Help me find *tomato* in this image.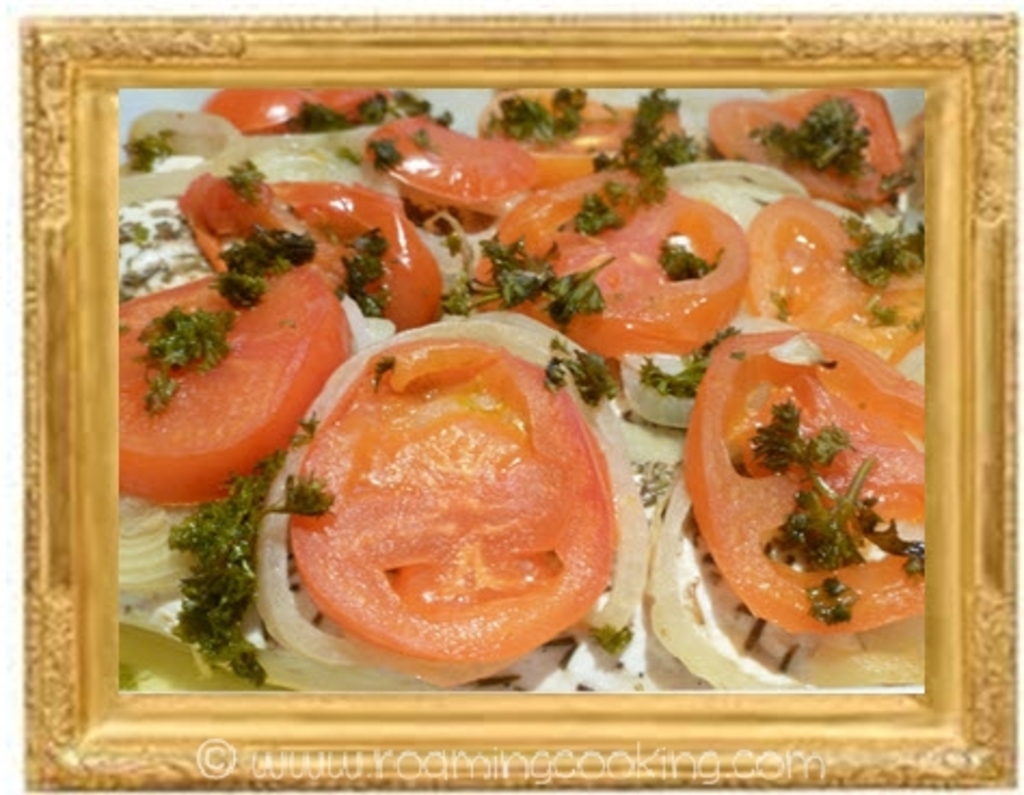
Found it: l=108, t=279, r=341, b=512.
